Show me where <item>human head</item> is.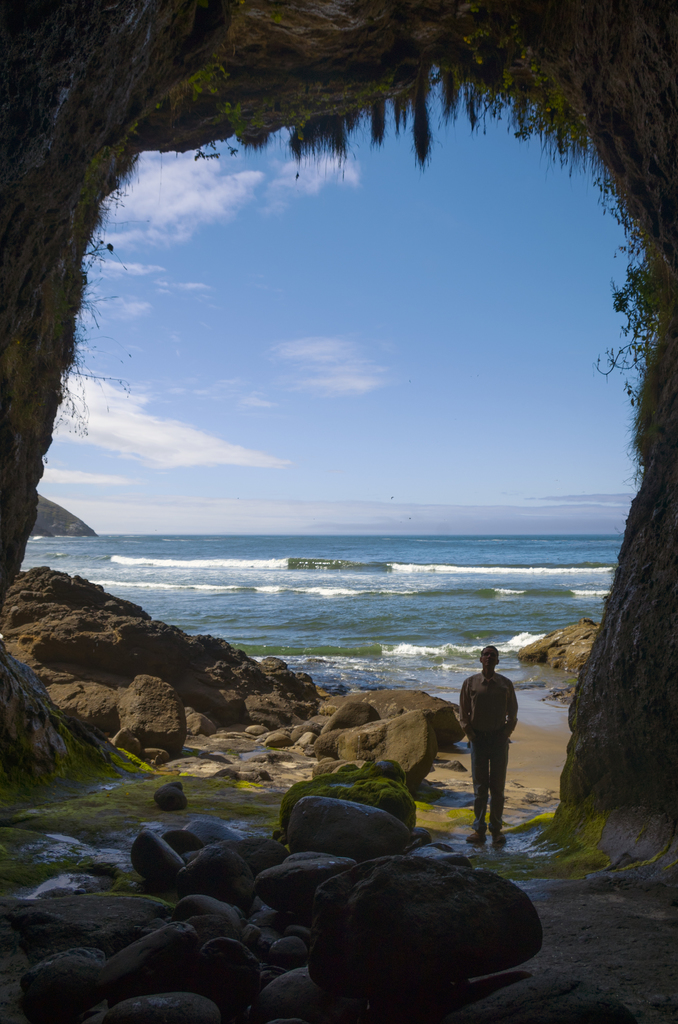
<item>human head</item> is at box=[476, 637, 503, 674].
